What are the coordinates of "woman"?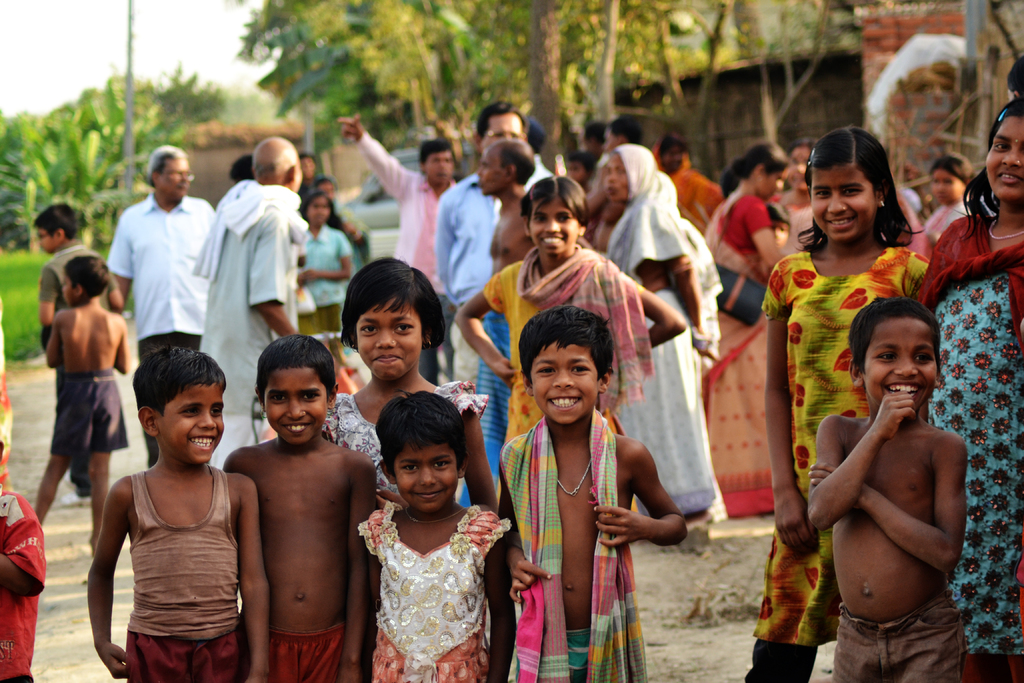
(x1=701, y1=138, x2=788, y2=520).
